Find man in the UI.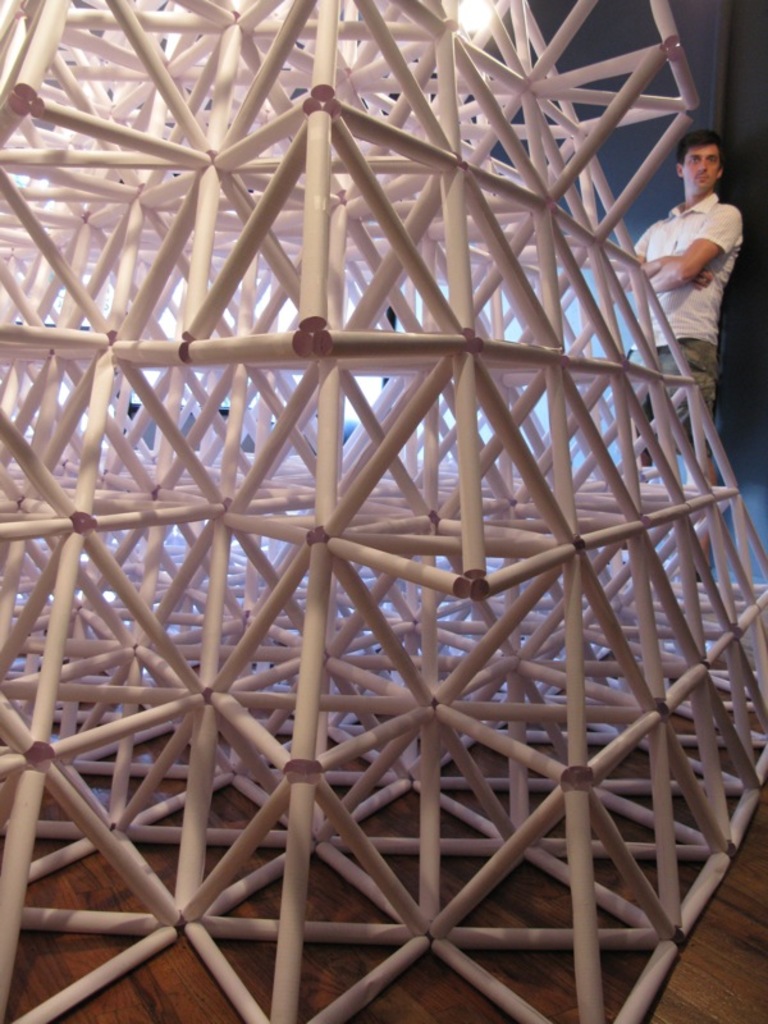
UI element at {"left": 625, "top": 131, "right": 741, "bottom": 467}.
